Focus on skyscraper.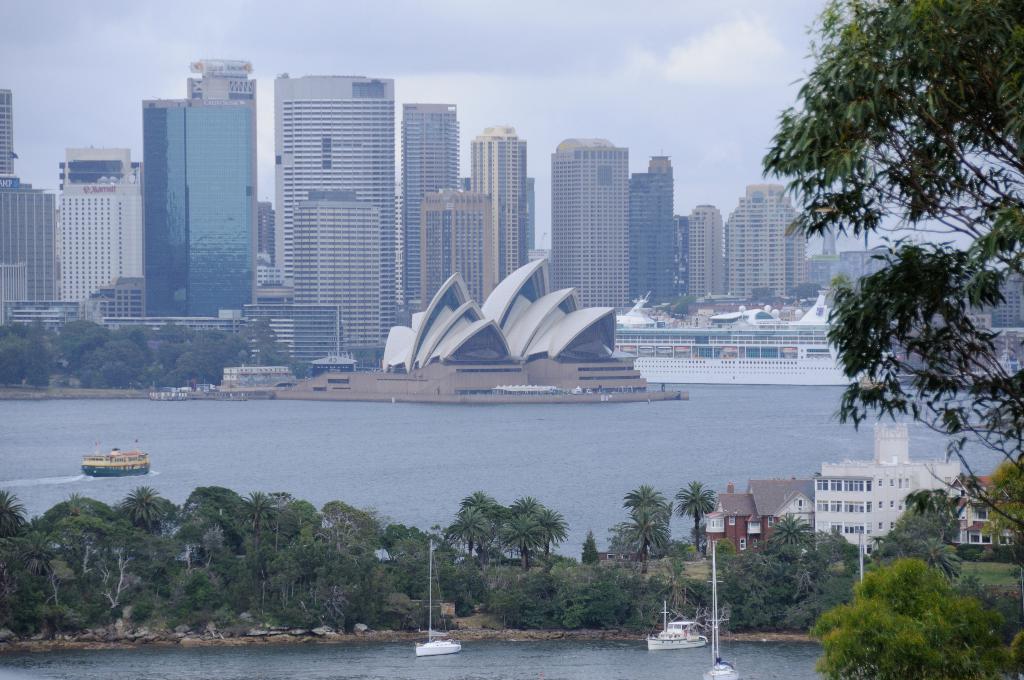
Focused at {"x1": 277, "y1": 66, "x2": 401, "y2": 343}.
